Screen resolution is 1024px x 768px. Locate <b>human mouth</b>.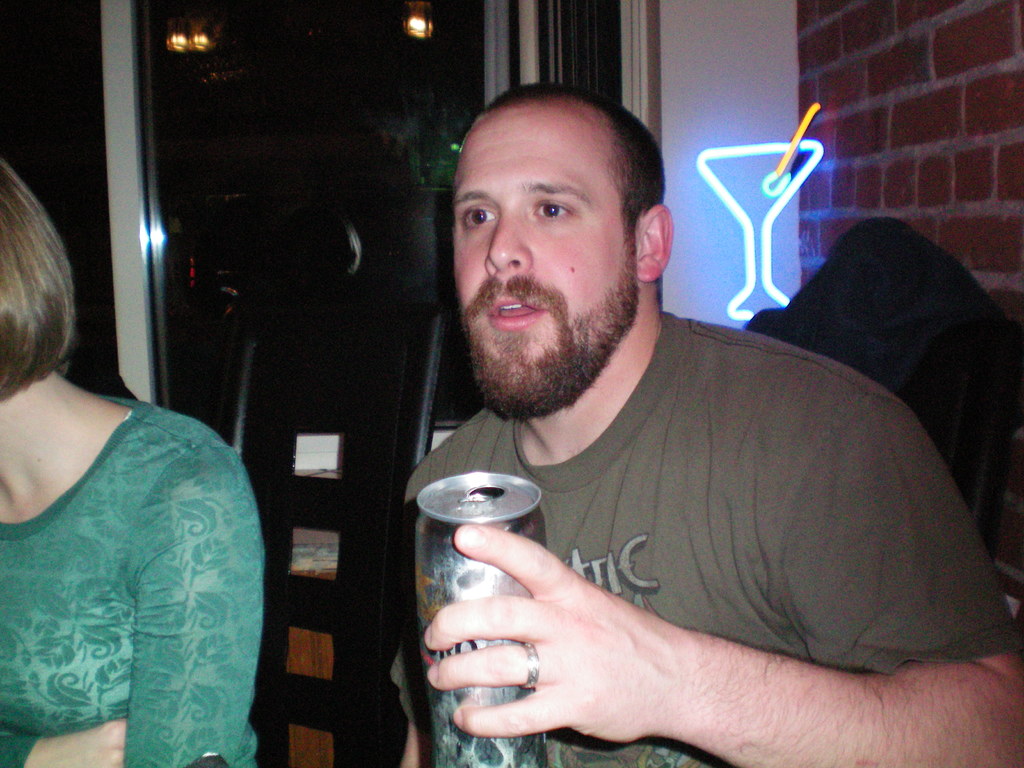
region(488, 293, 543, 323).
